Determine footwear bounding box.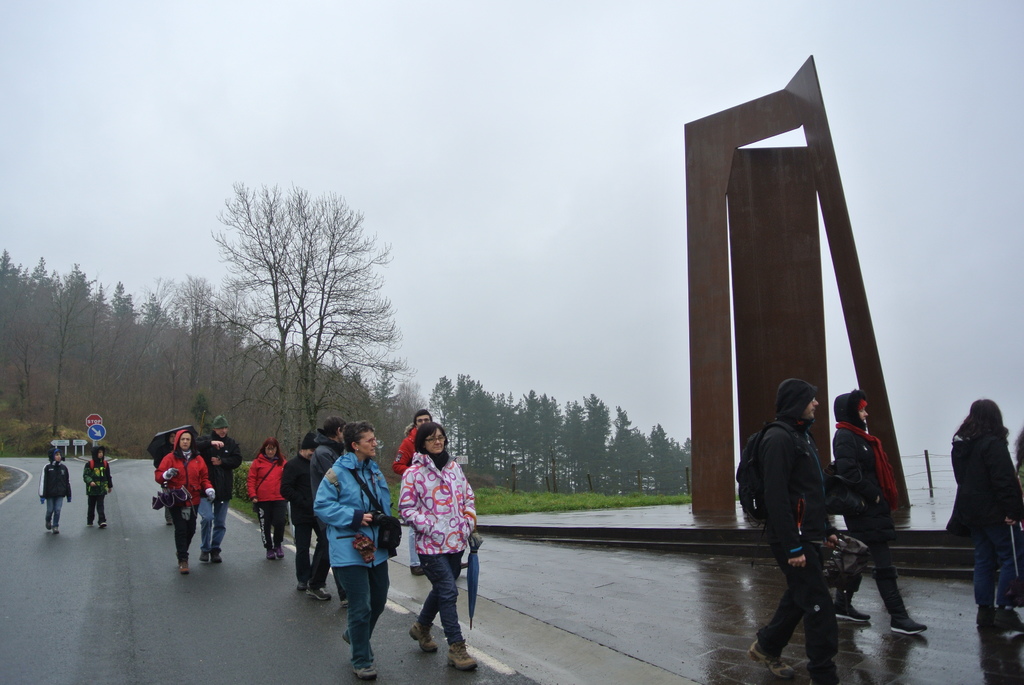
Determined: x1=296, y1=578, x2=309, y2=593.
